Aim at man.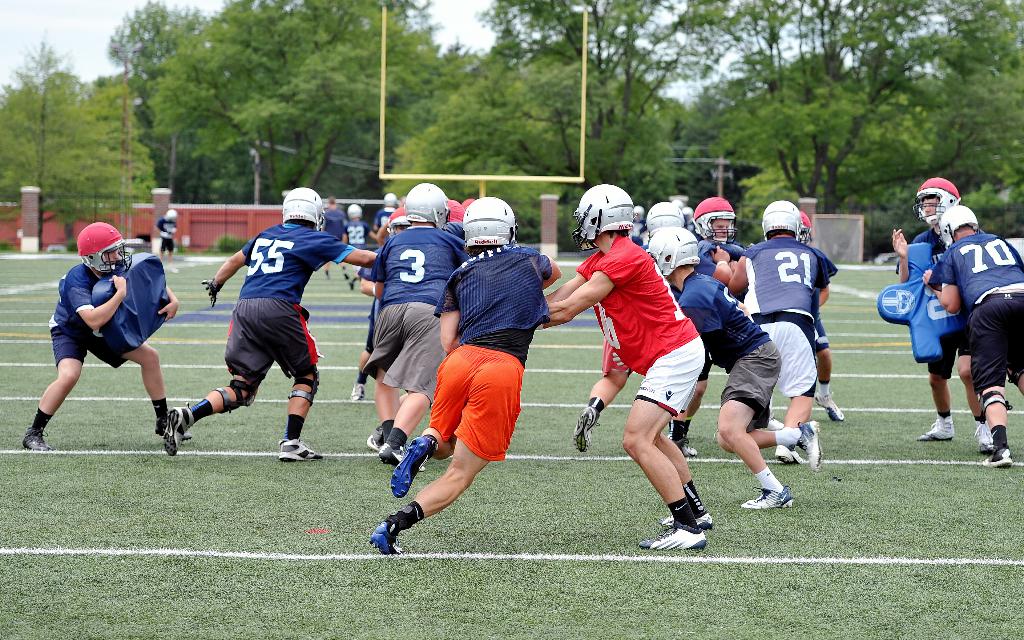
Aimed at 150, 177, 383, 464.
